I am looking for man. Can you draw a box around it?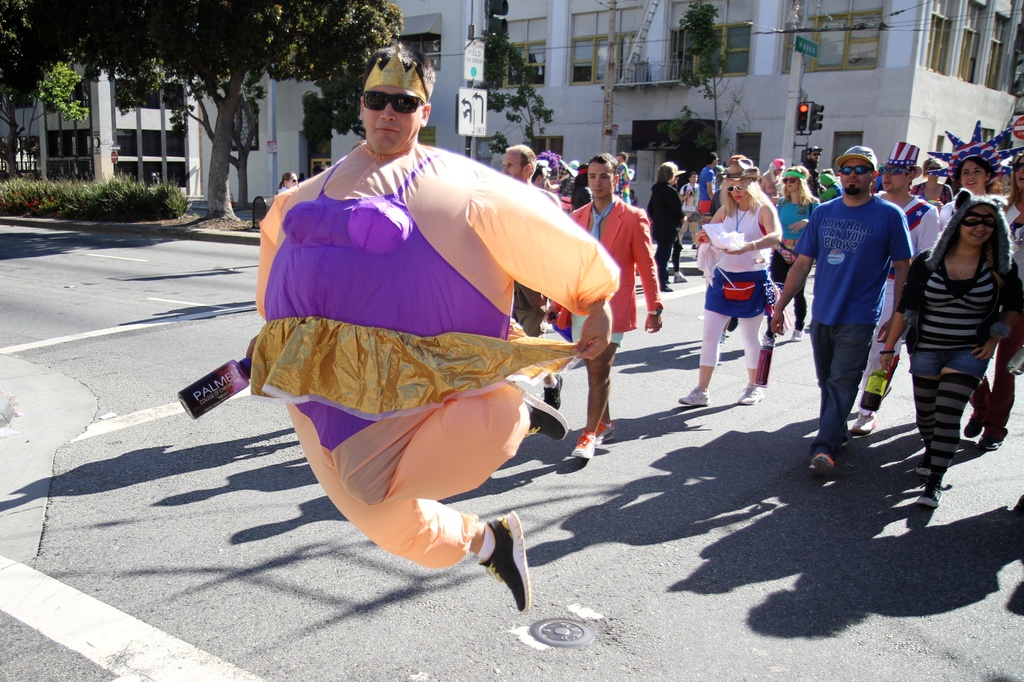
Sure, the bounding box is box(499, 141, 568, 414).
